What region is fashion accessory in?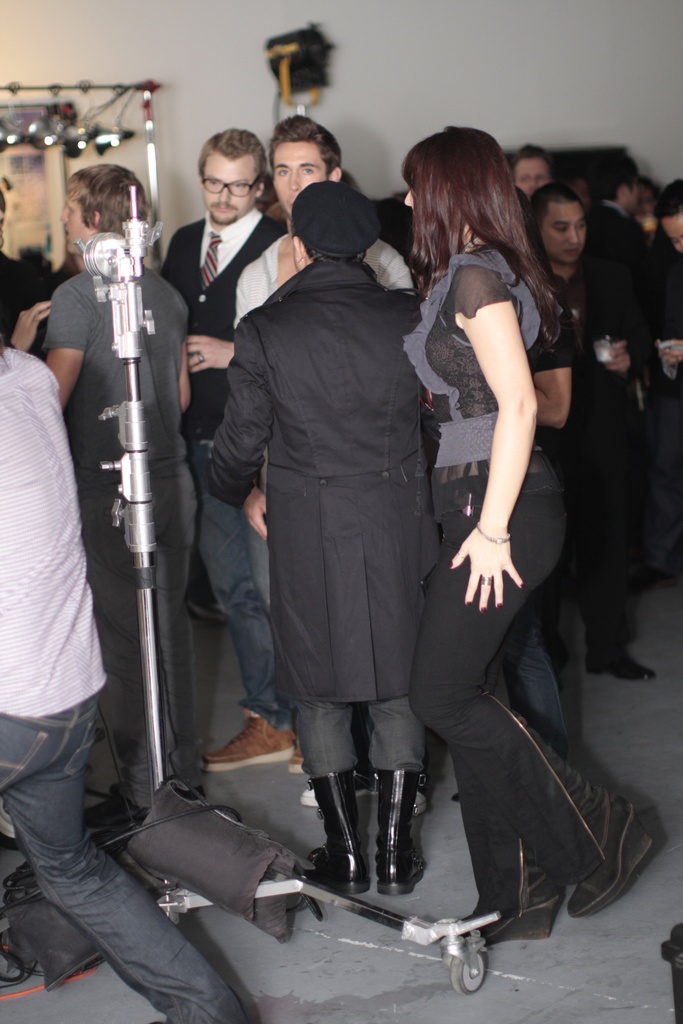
BBox(473, 521, 513, 546).
